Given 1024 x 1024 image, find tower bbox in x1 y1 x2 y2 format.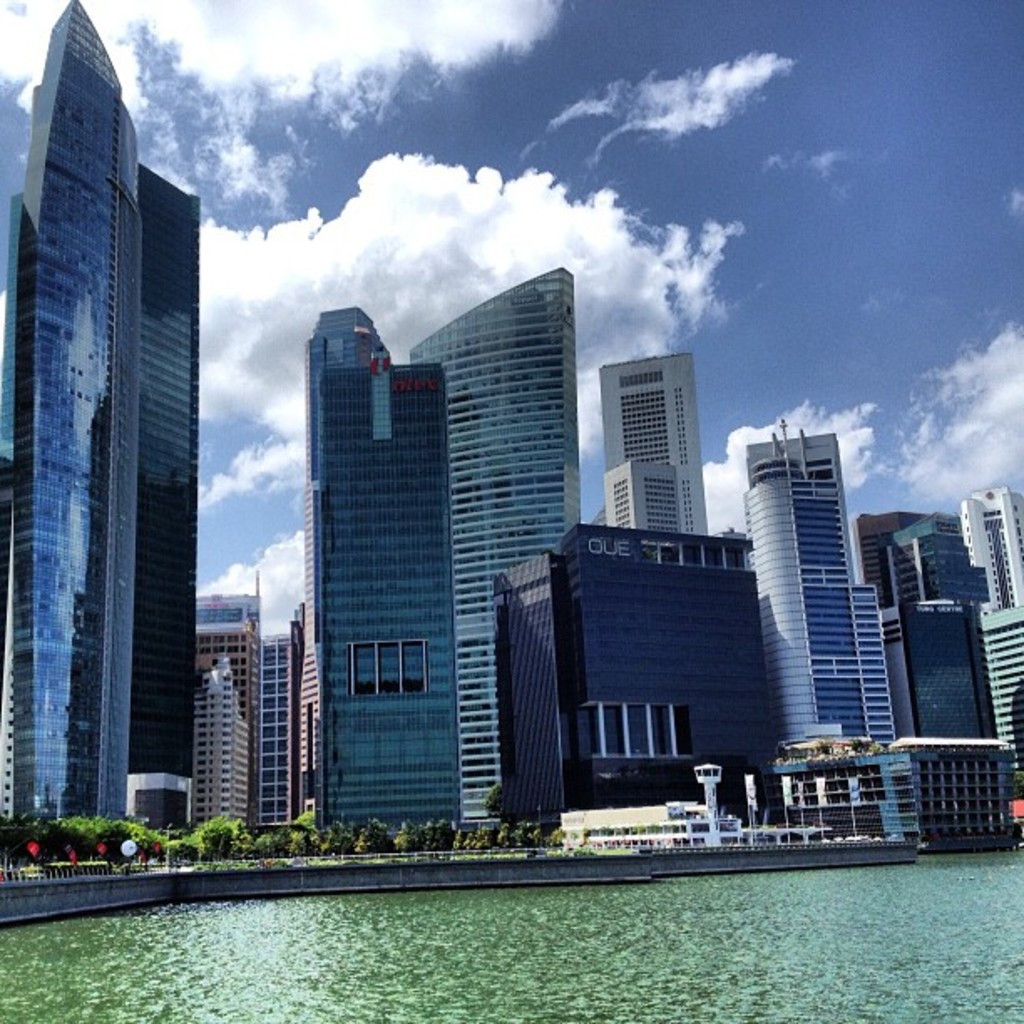
741 423 893 783.
